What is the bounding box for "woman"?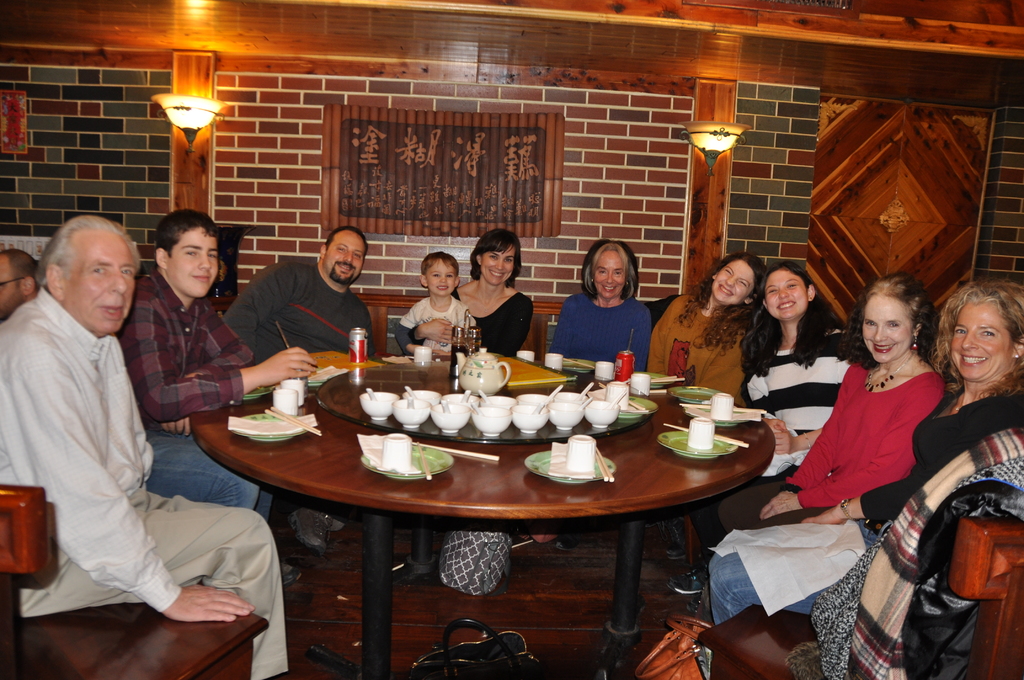
(left=703, top=276, right=947, bottom=626).
